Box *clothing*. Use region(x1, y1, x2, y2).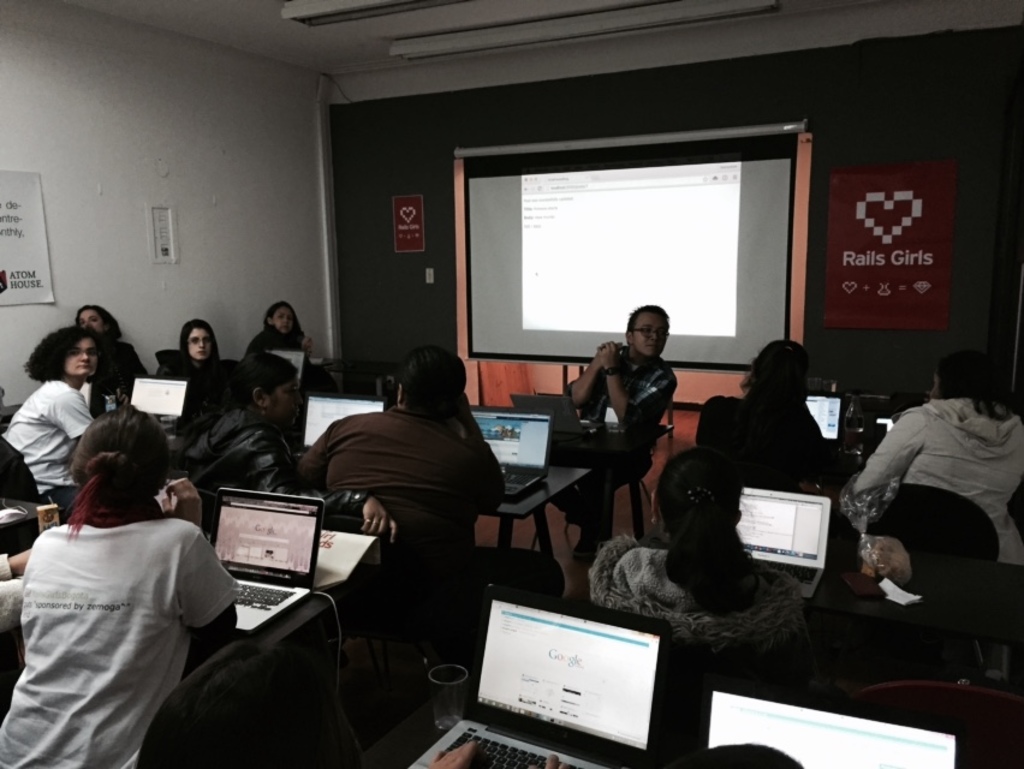
region(570, 538, 793, 676).
